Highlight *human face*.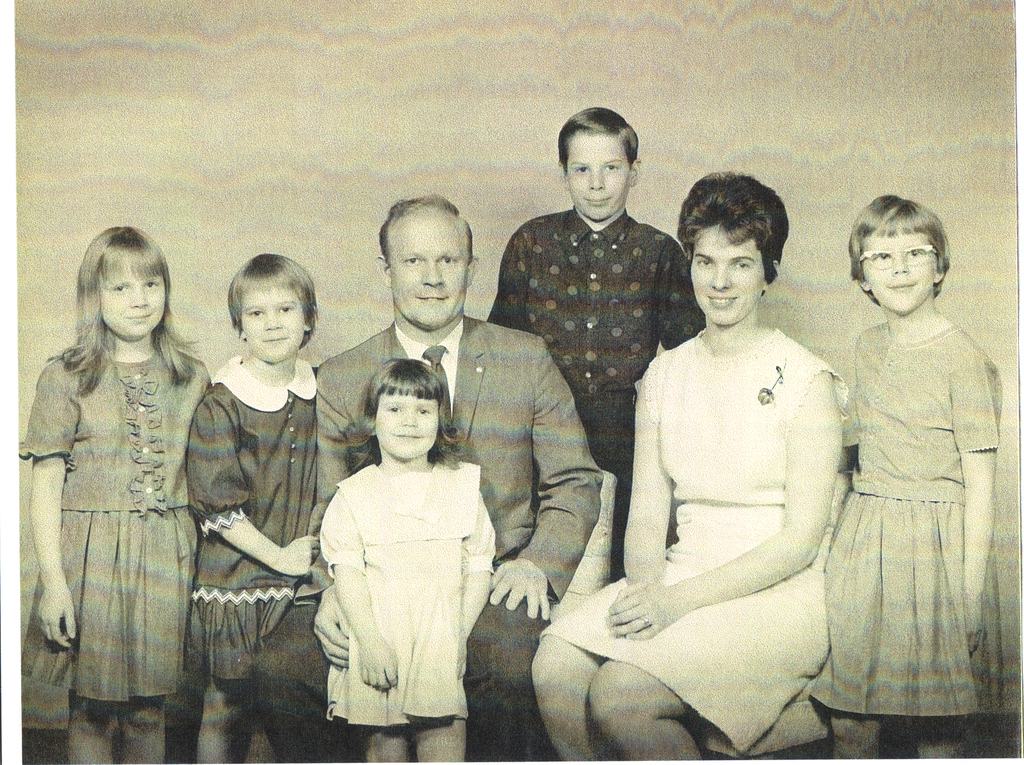
Highlighted region: bbox=[689, 230, 765, 326].
